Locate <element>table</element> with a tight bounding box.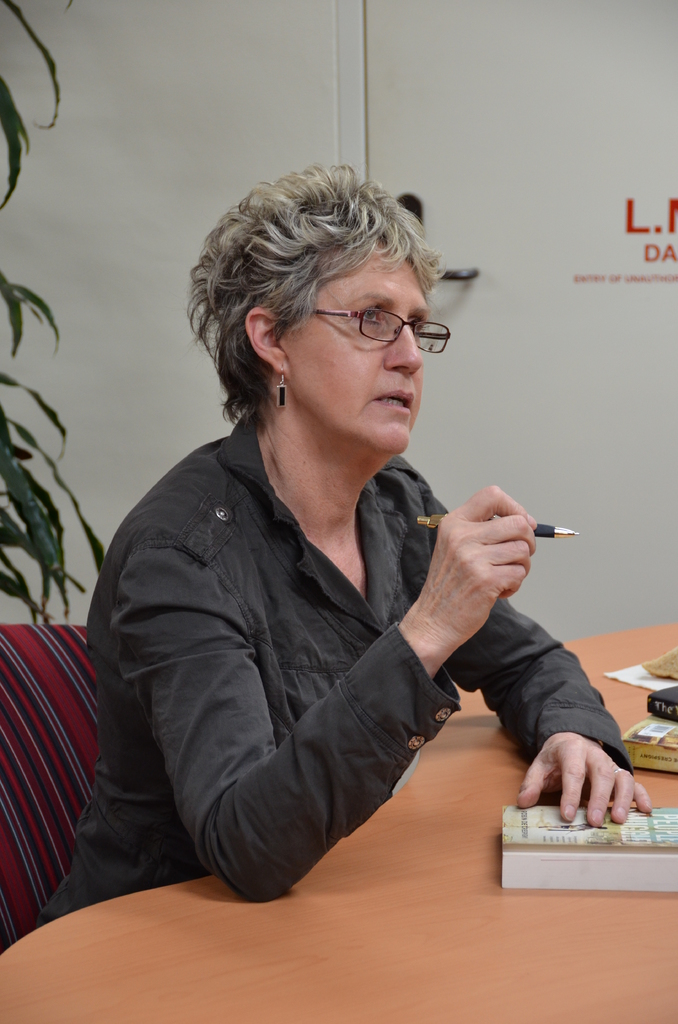
box=[0, 626, 677, 1023].
